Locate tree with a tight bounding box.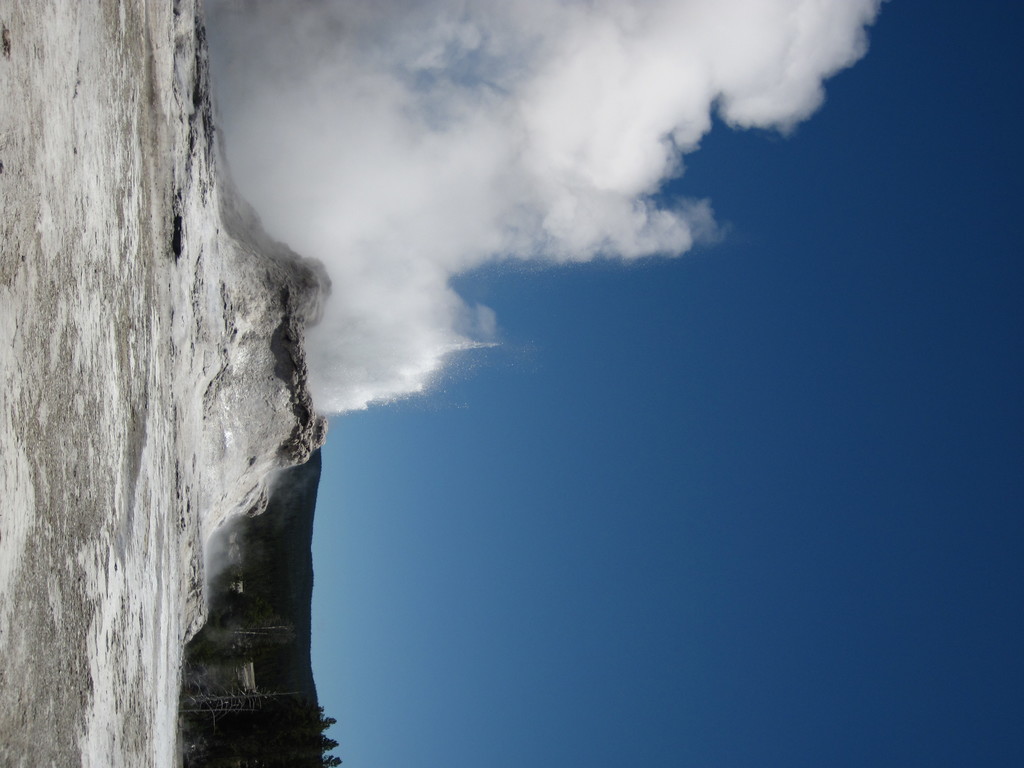
(187, 693, 333, 767).
